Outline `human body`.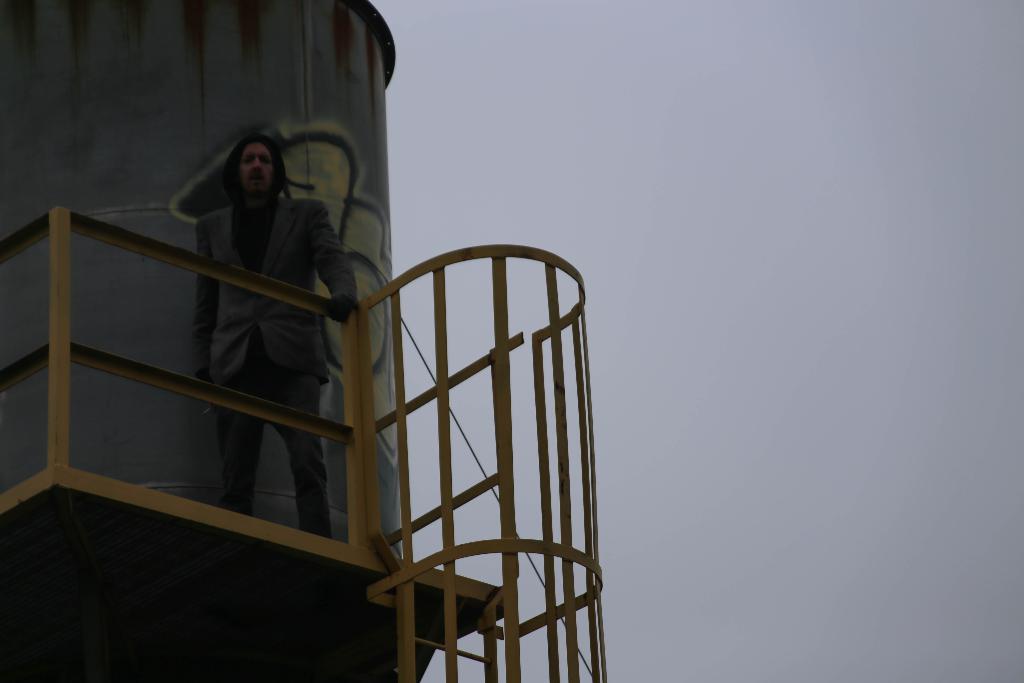
Outline: <region>200, 138, 360, 540</region>.
